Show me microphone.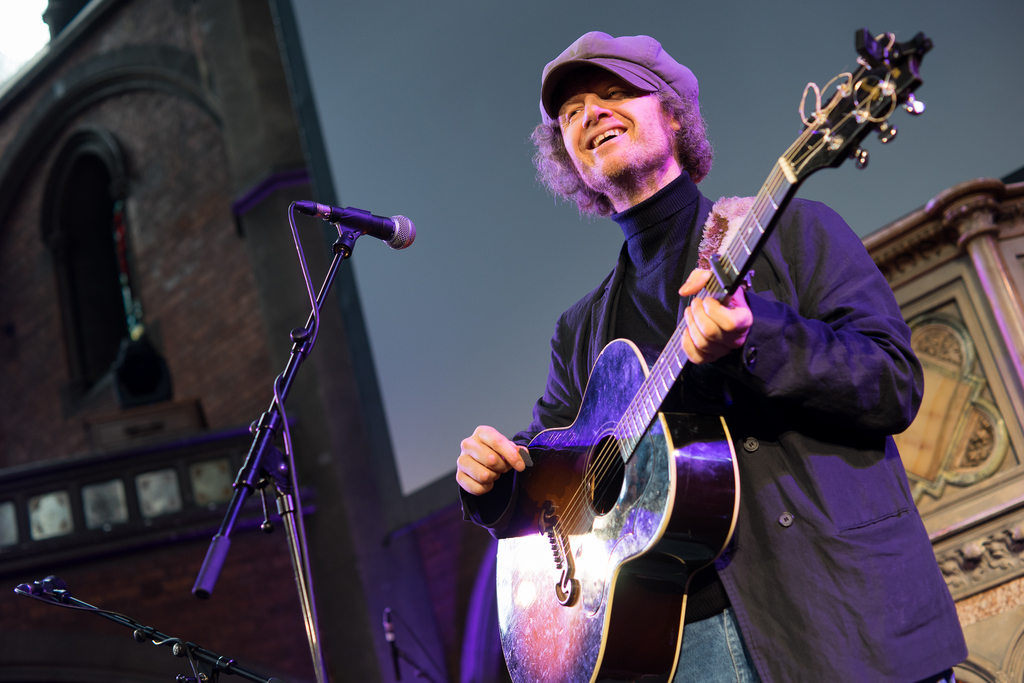
microphone is here: Rect(291, 202, 421, 266).
